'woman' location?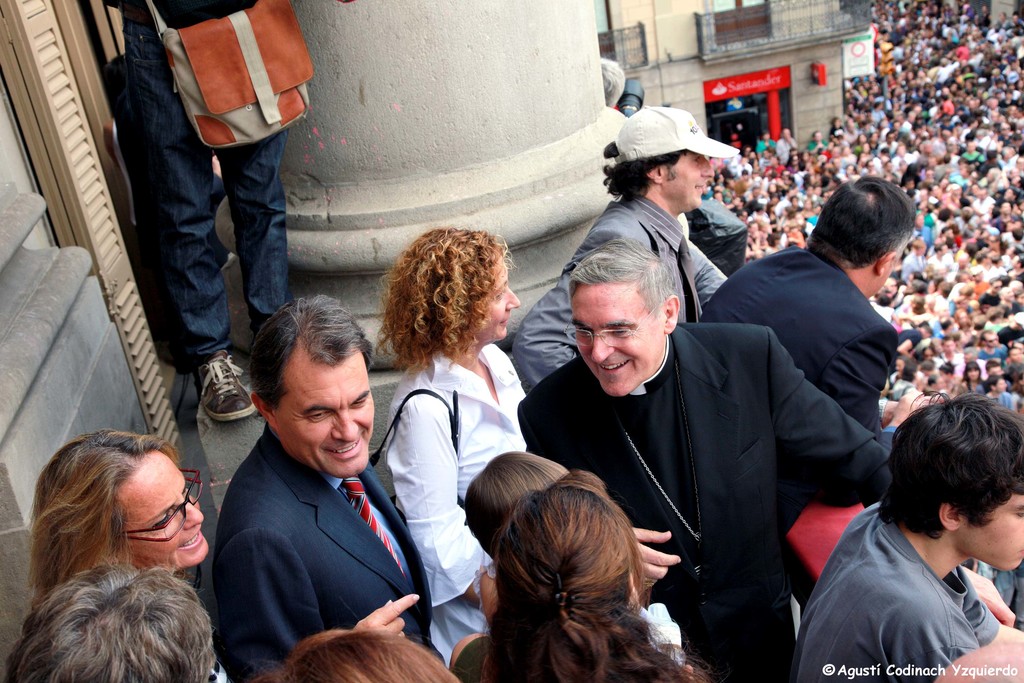
bbox=[239, 630, 461, 682]
